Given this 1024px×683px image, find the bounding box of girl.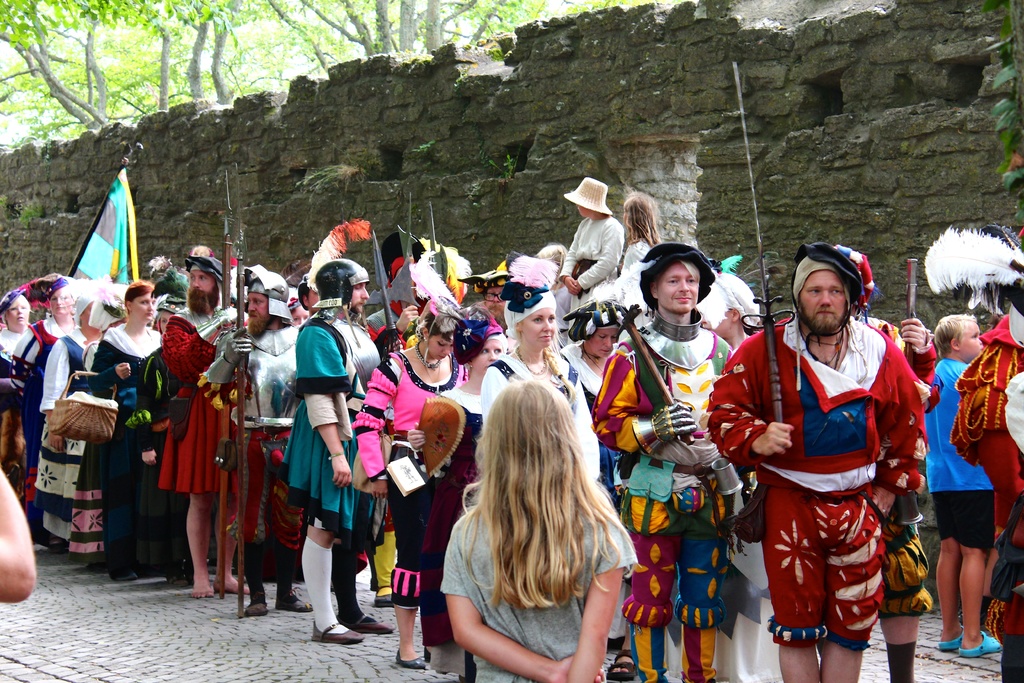
[x1=591, y1=194, x2=667, y2=325].
